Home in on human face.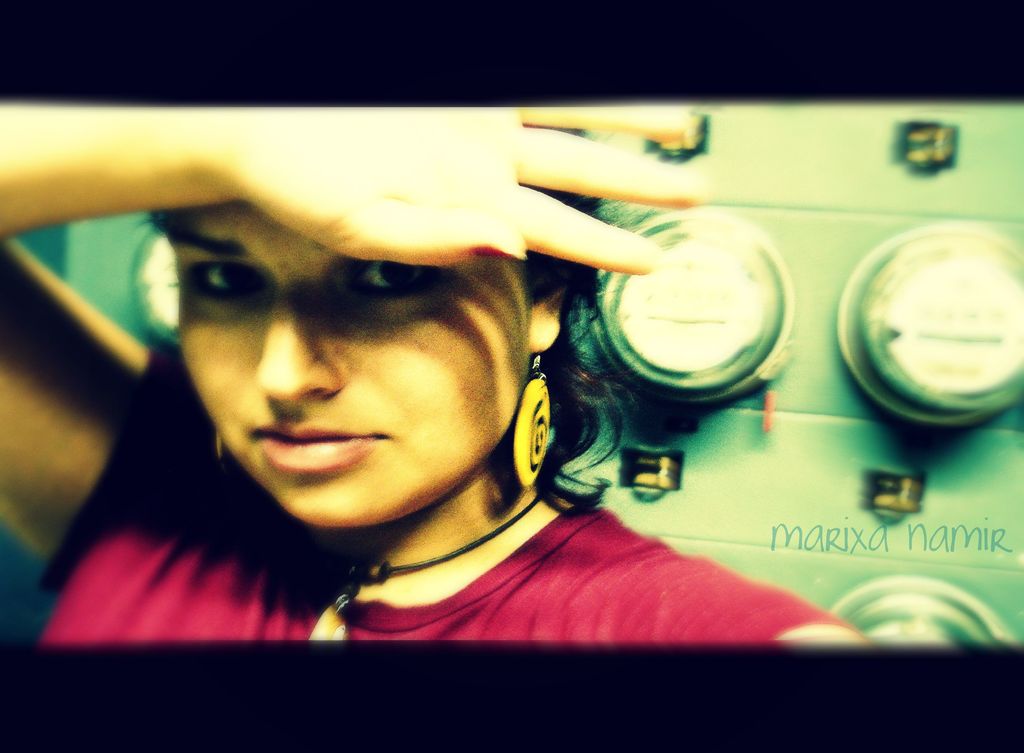
Homed in at [173,183,526,528].
